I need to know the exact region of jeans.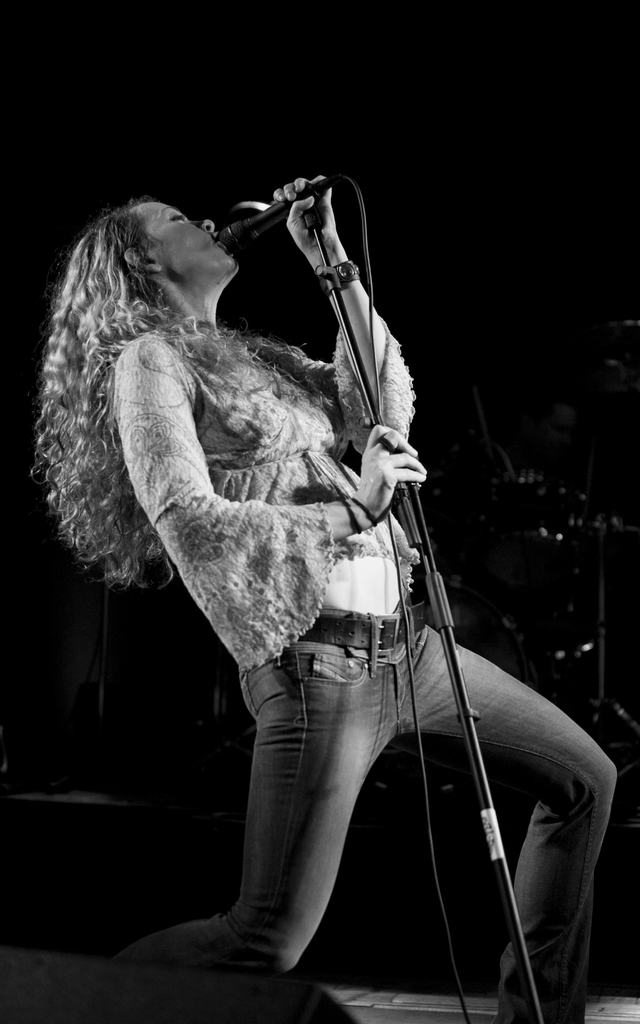
Region: left=135, top=612, right=520, bottom=981.
